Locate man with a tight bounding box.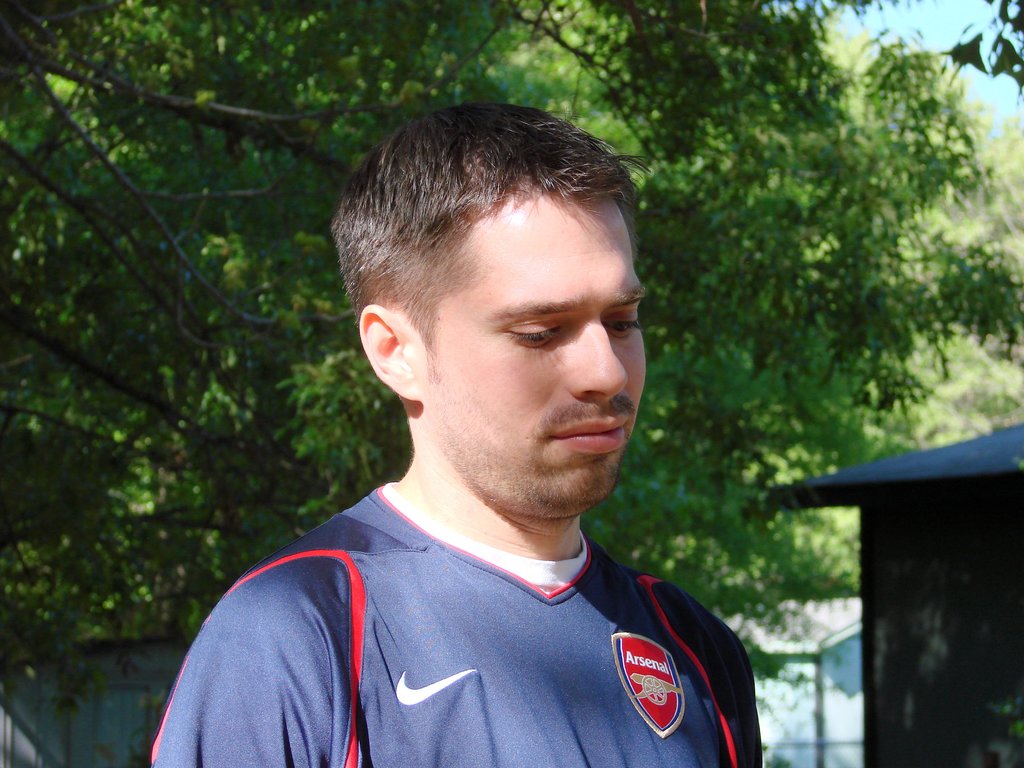
bbox=[160, 90, 817, 758].
